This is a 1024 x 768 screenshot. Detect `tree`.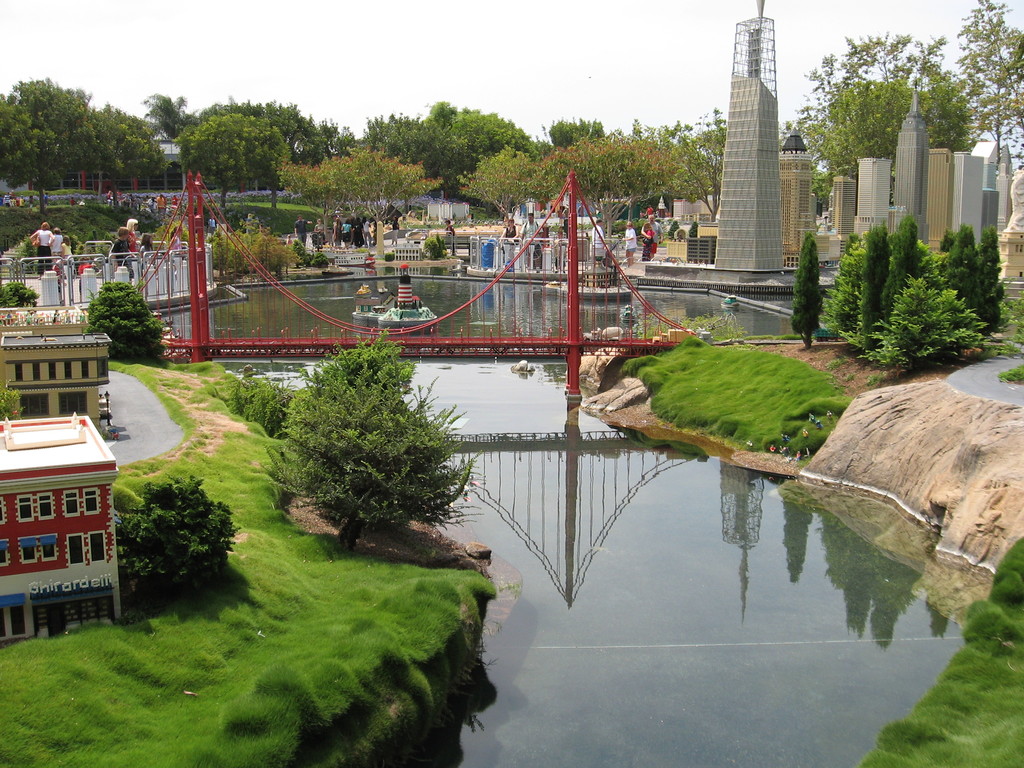
0:368:31:436.
